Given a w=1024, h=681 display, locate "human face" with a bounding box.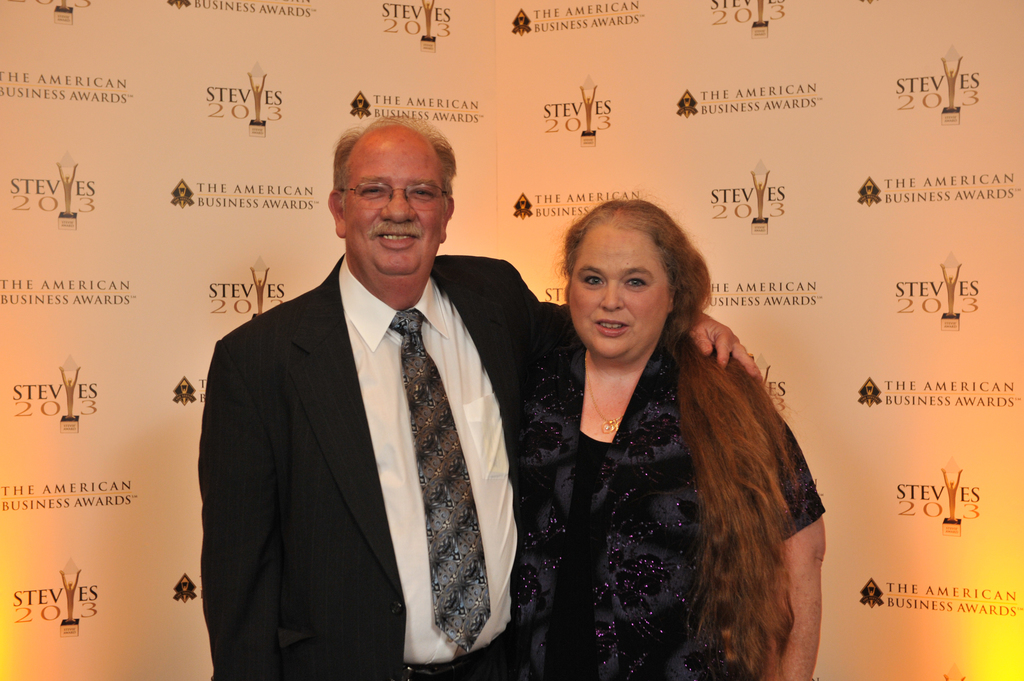
Located: {"x1": 344, "y1": 145, "x2": 447, "y2": 277}.
